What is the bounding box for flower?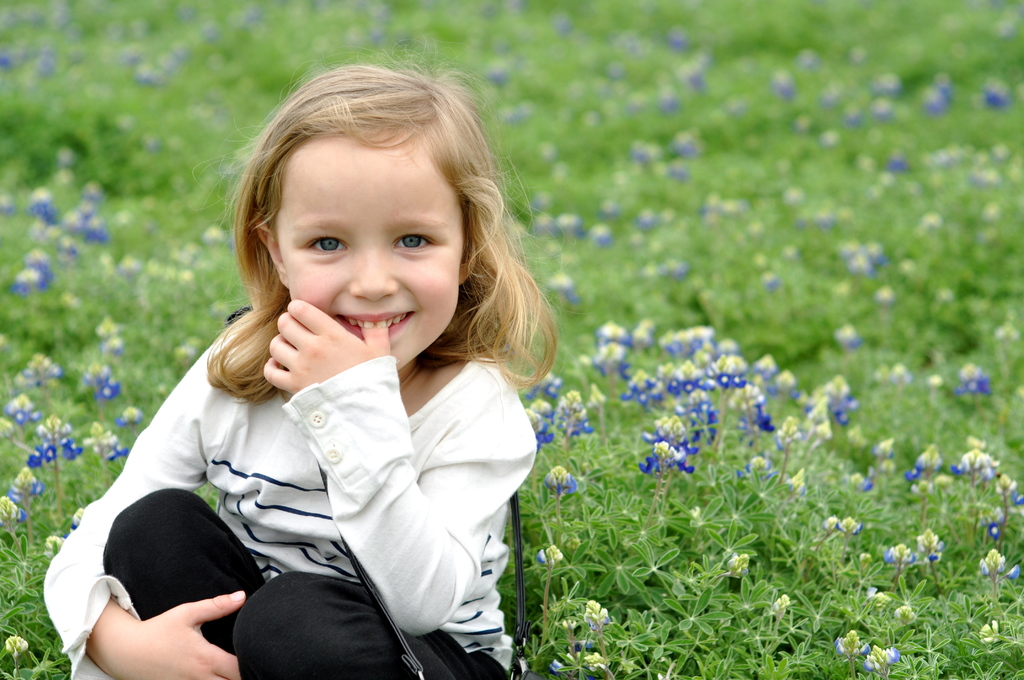
(836, 514, 867, 530).
